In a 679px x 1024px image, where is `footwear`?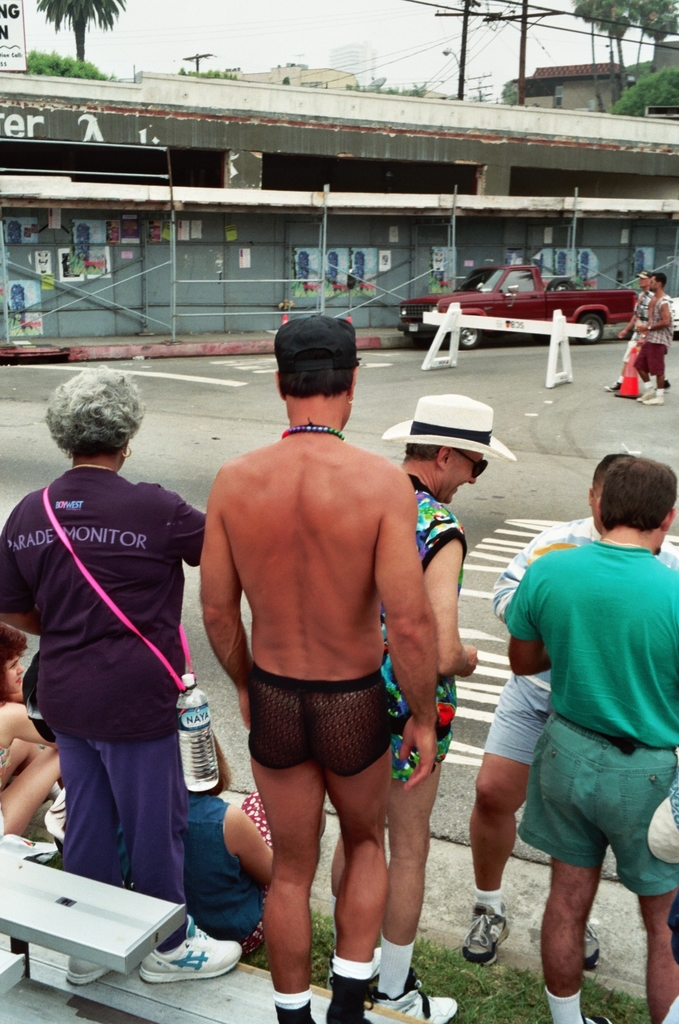
box(367, 967, 461, 1023).
